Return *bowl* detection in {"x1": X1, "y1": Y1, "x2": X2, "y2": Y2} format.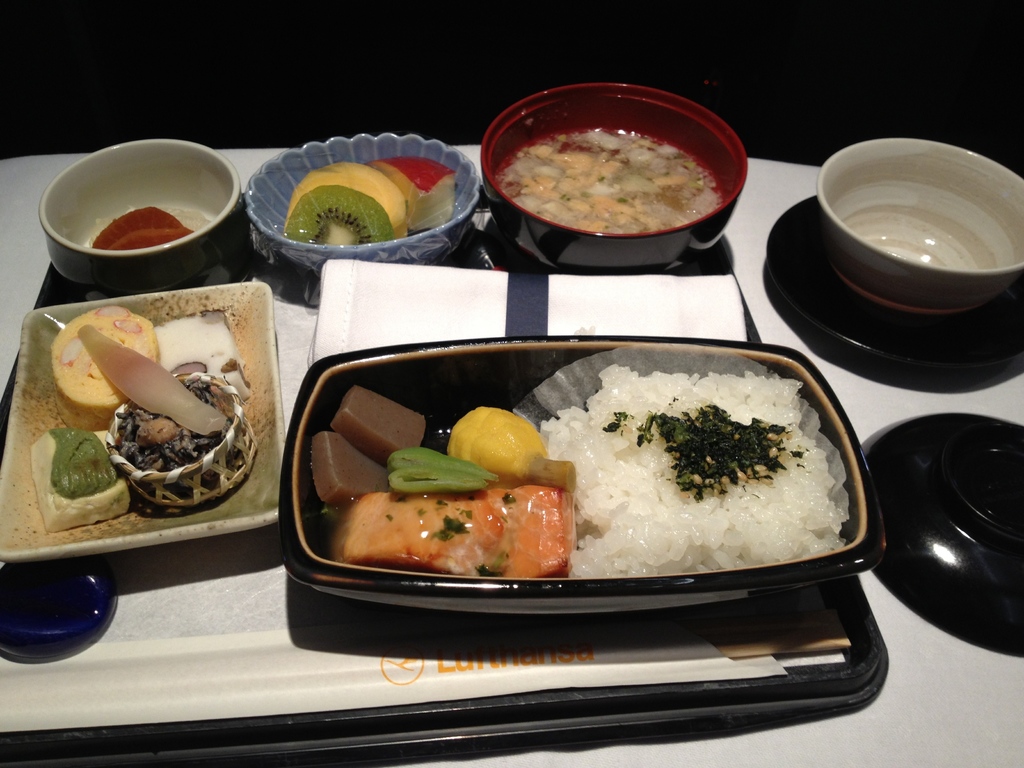
{"x1": 241, "y1": 132, "x2": 481, "y2": 279}.
